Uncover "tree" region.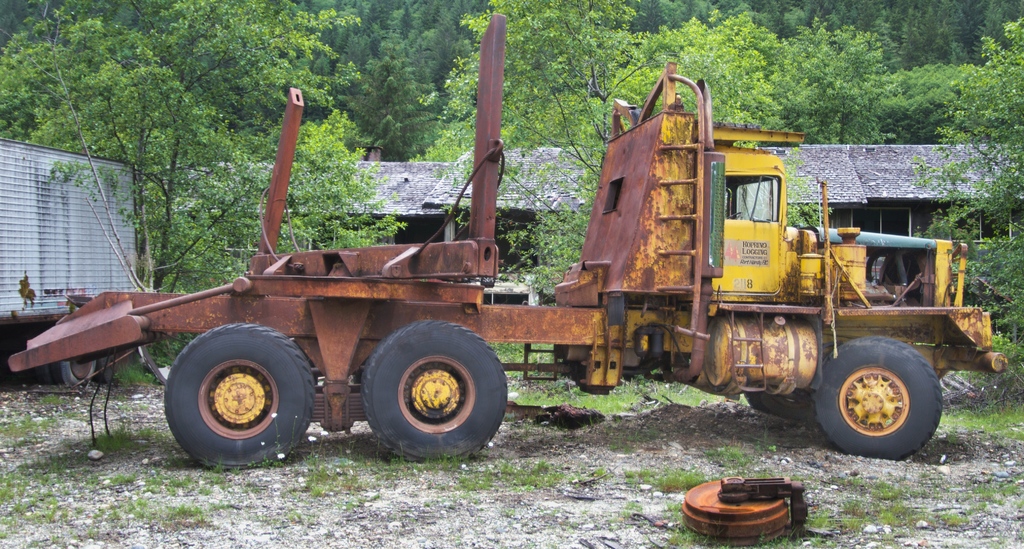
Uncovered: <box>426,0,778,298</box>.
